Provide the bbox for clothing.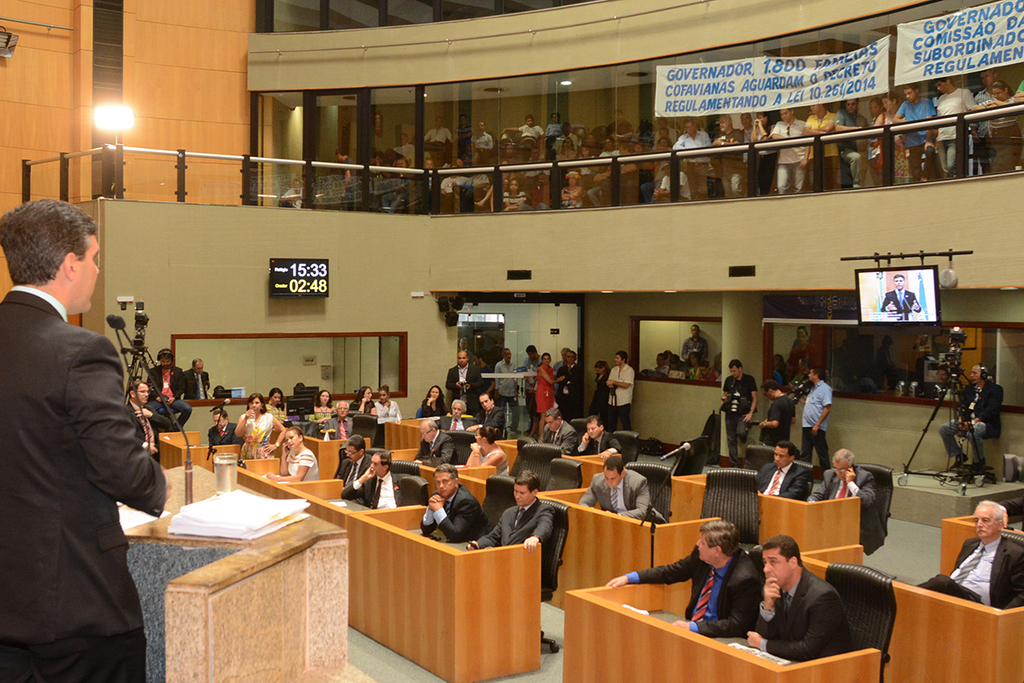
pyautogui.locateOnScreen(285, 447, 323, 484).
